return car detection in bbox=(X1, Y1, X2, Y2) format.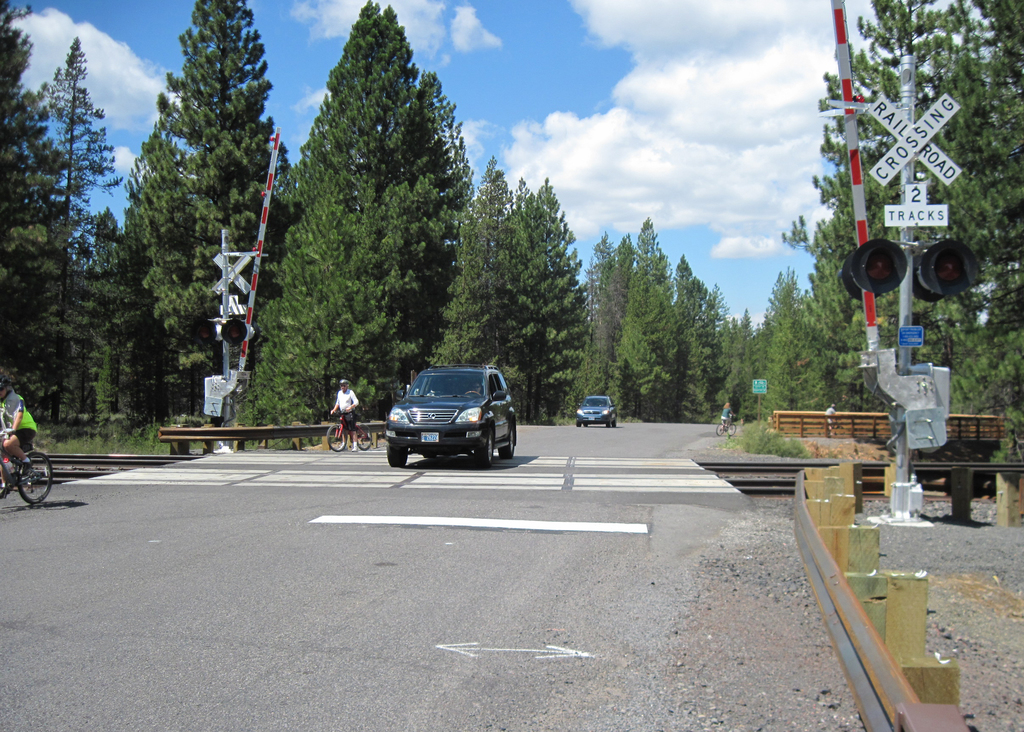
bbox=(377, 356, 516, 466).
